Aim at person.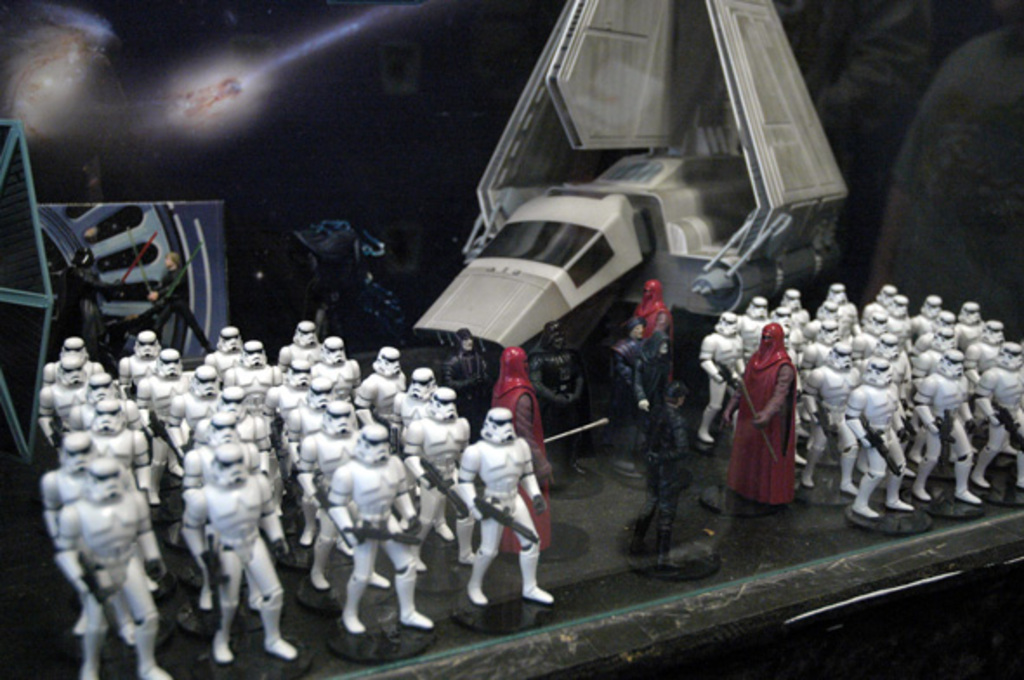
Aimed at 606/316/639/461.
